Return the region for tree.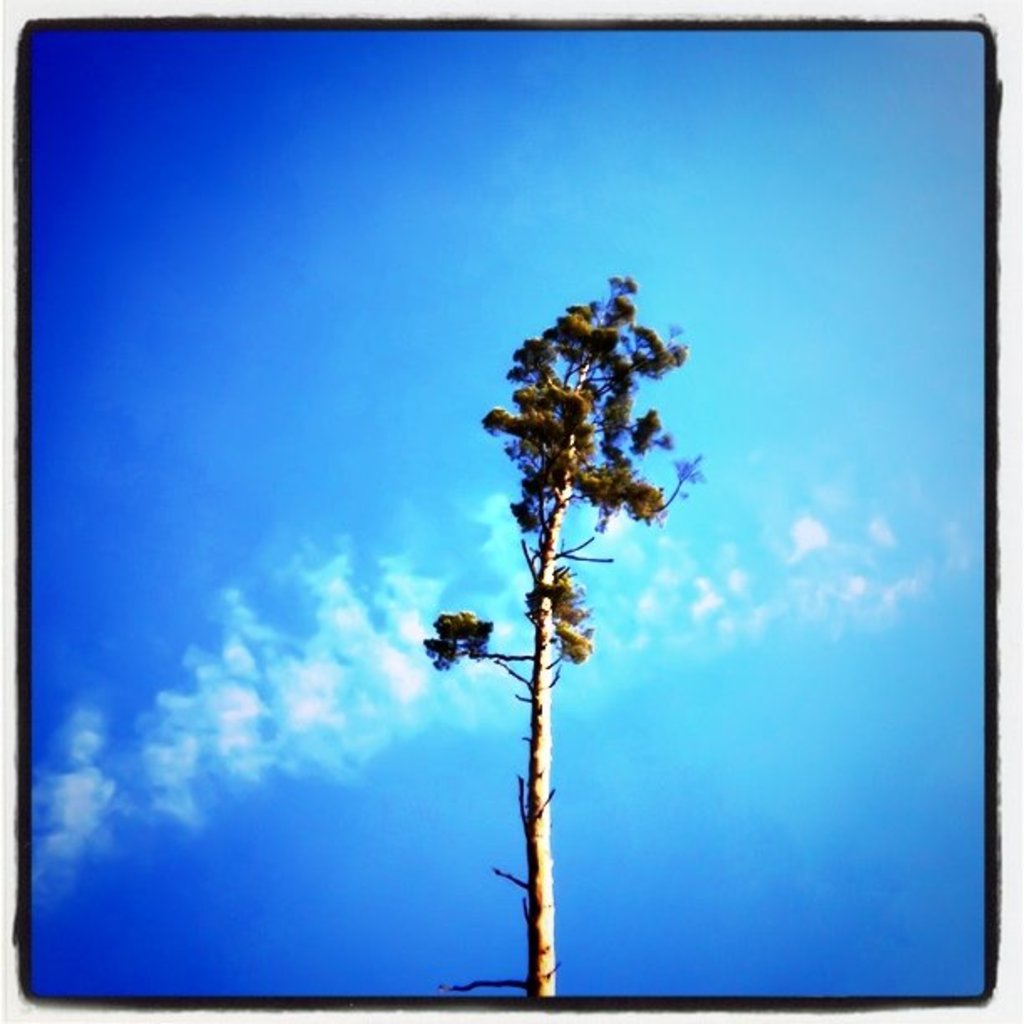
(427, 218, 718, 930).
